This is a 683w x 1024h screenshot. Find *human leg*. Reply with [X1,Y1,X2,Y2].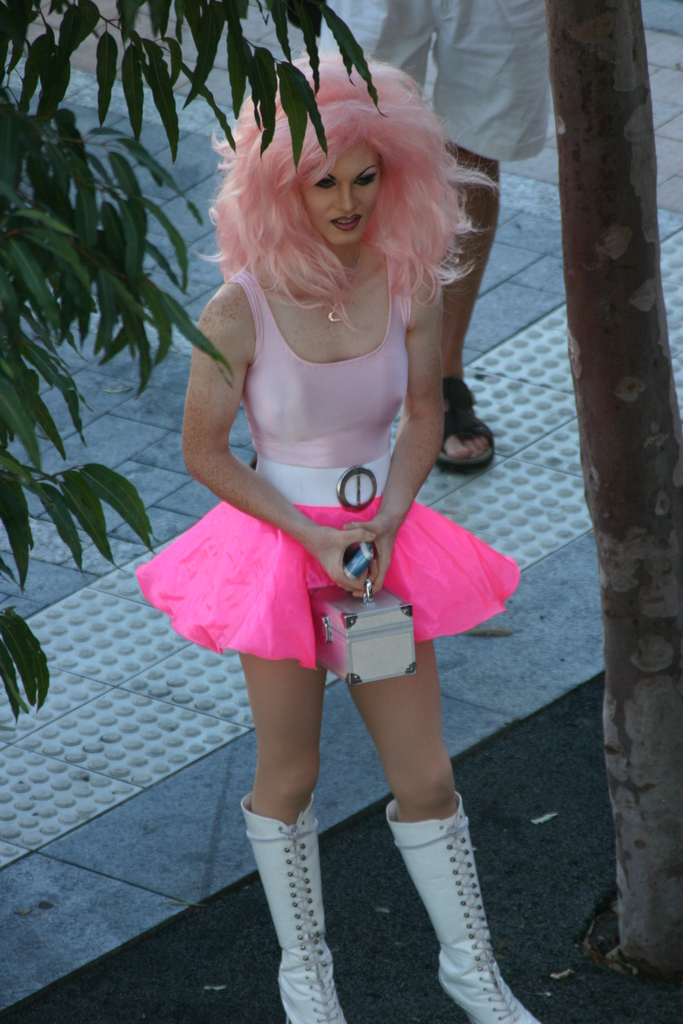
[351,495,542,1023].
